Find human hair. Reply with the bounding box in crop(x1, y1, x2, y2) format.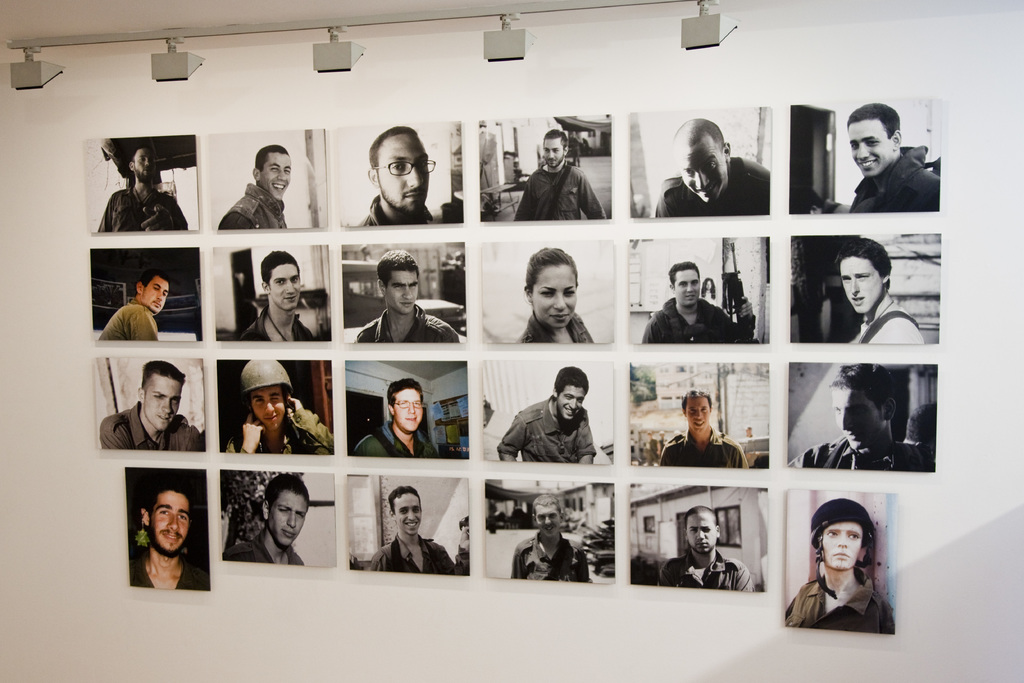
crop(828, 363, 890, 412).
